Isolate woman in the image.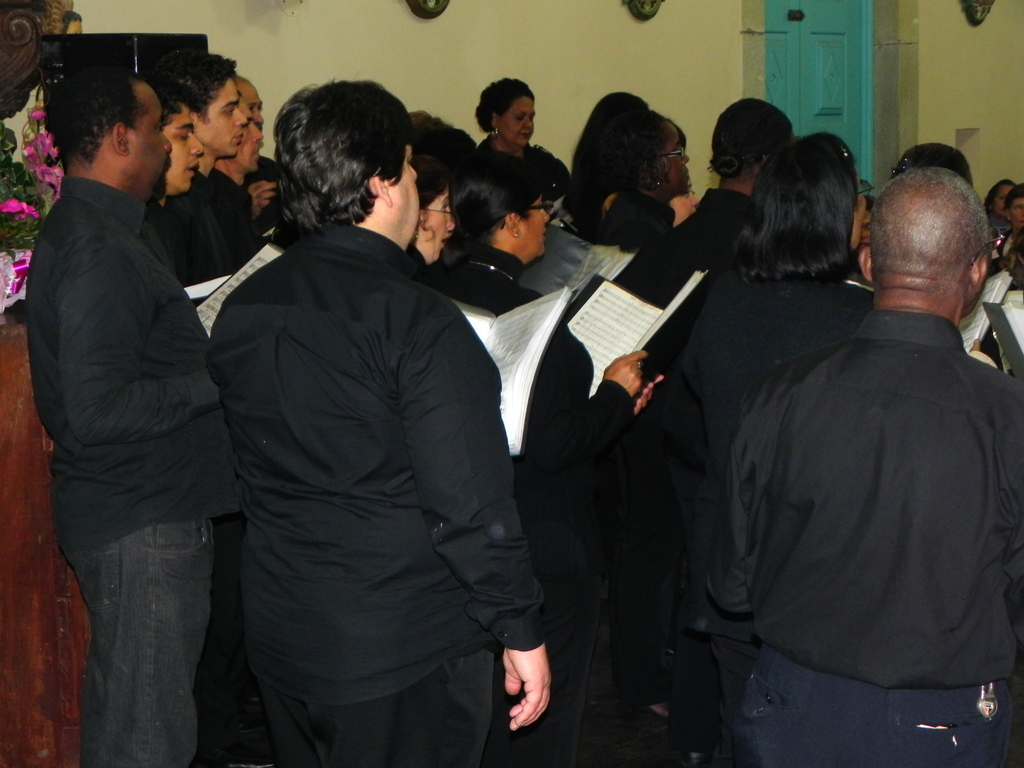
Isolated region: bbox(476, 77, 574, 202).
